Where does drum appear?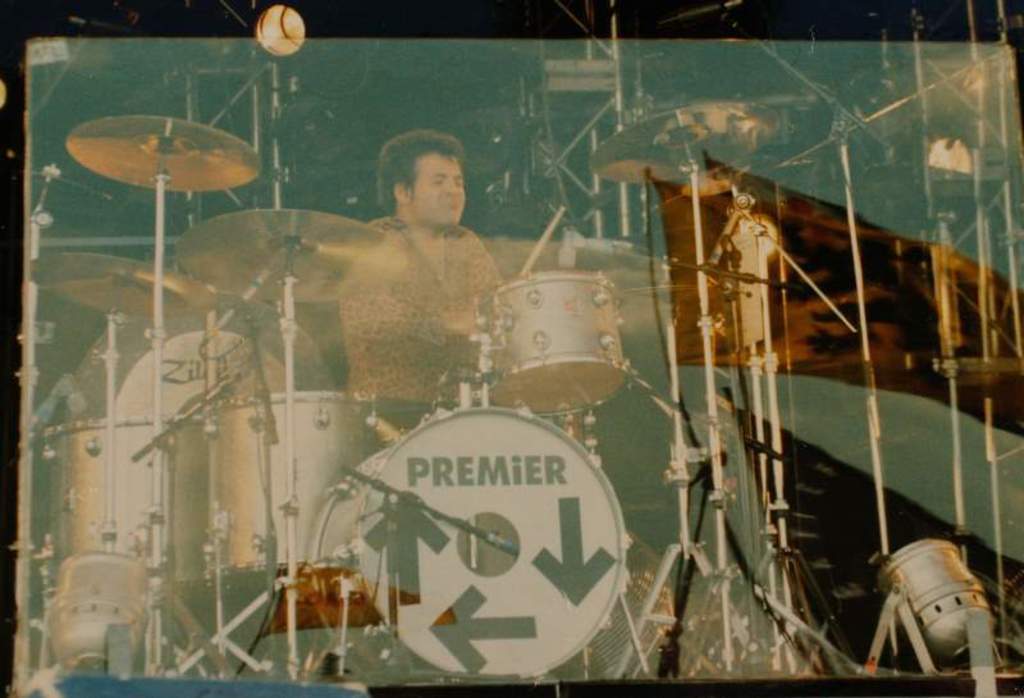
Appears at BBox(435, 254, 668, 416).
